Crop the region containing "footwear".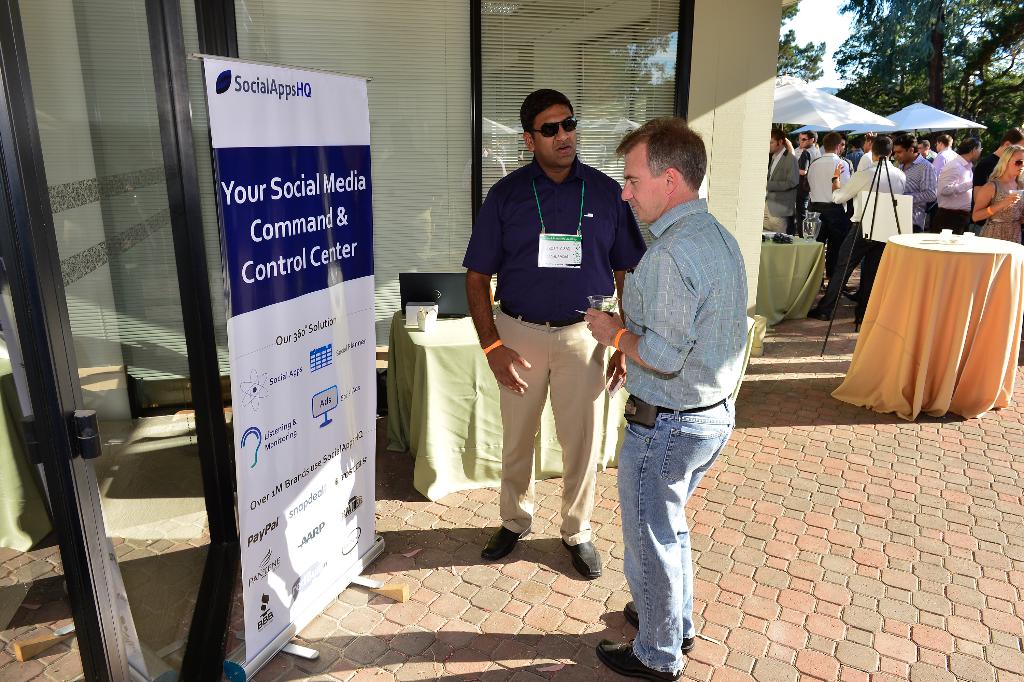
Crop region: rect(561, 533, 603, 580).
